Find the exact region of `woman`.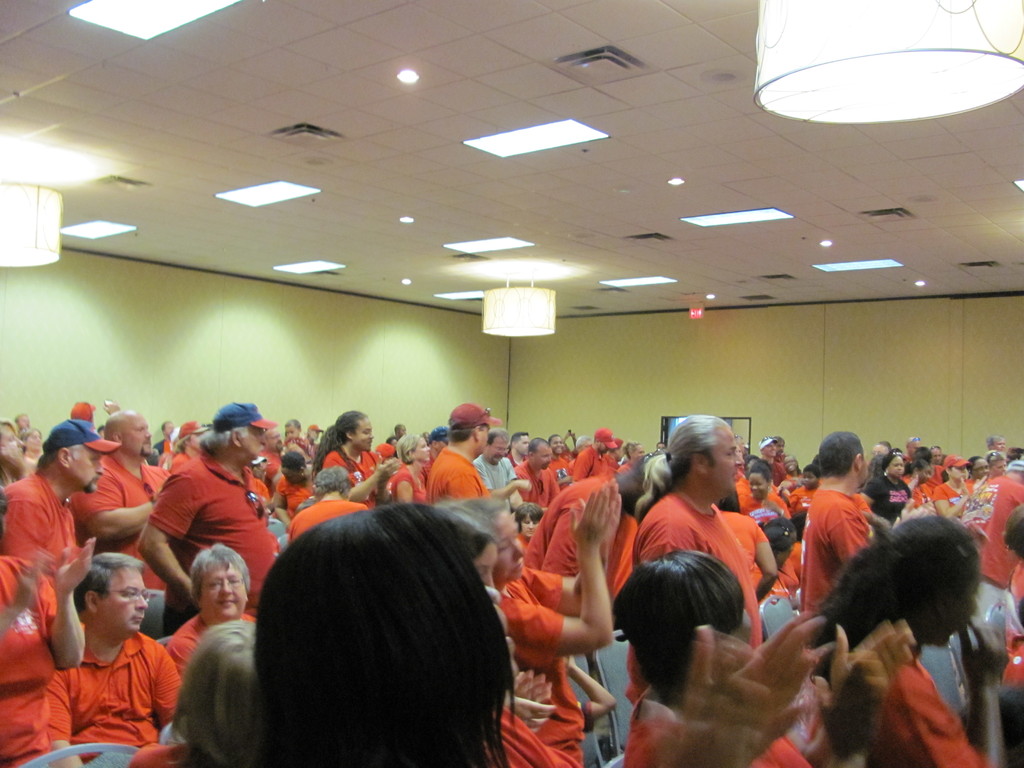
Exact region: rect(467, 484, 626, 767).
